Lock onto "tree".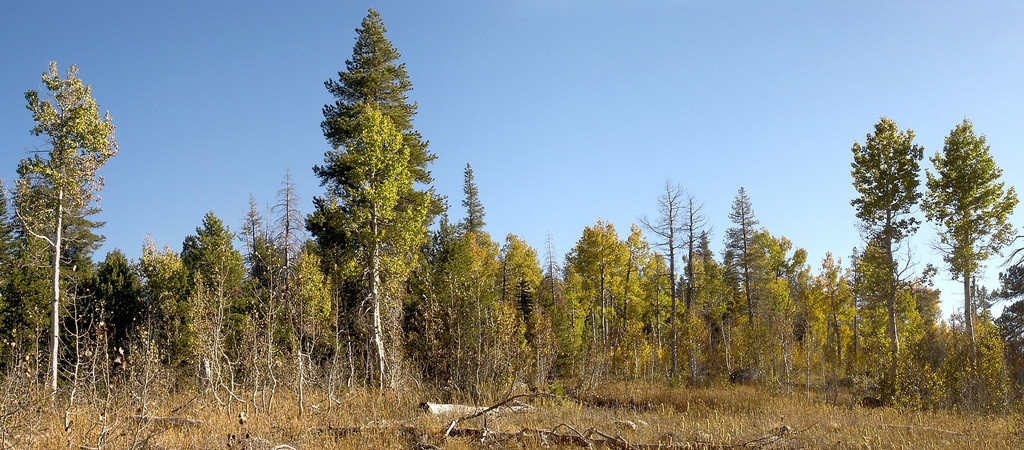
Locked: rect(456, 150, 504, 233).
